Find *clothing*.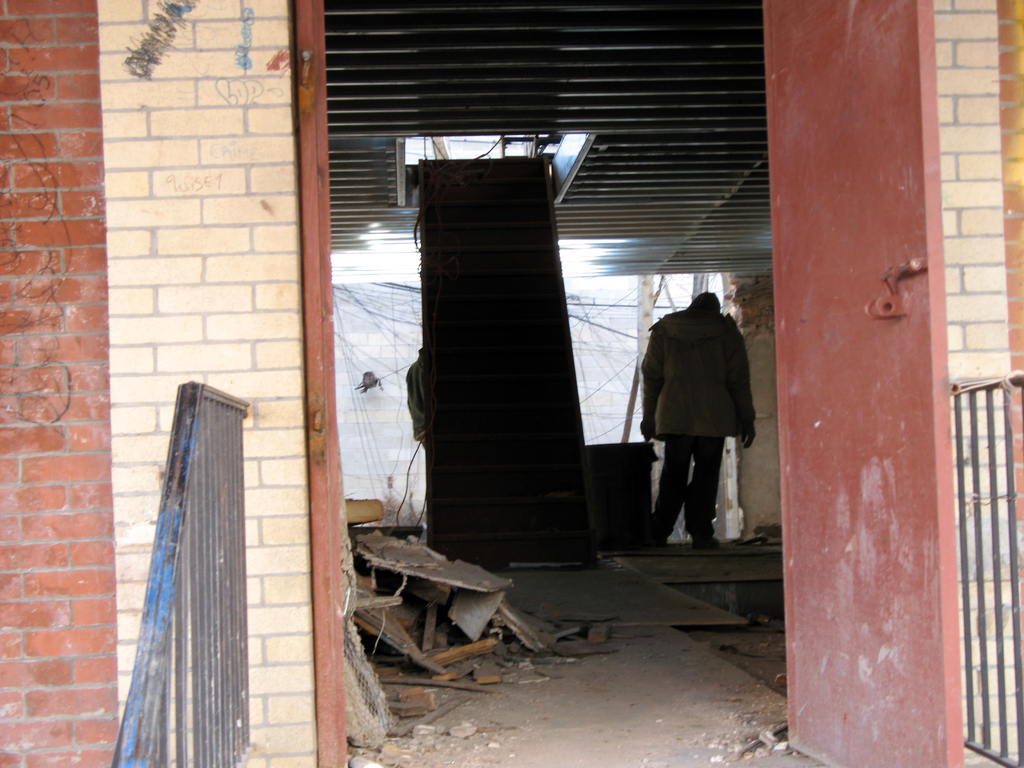
(644,305,762,534).
